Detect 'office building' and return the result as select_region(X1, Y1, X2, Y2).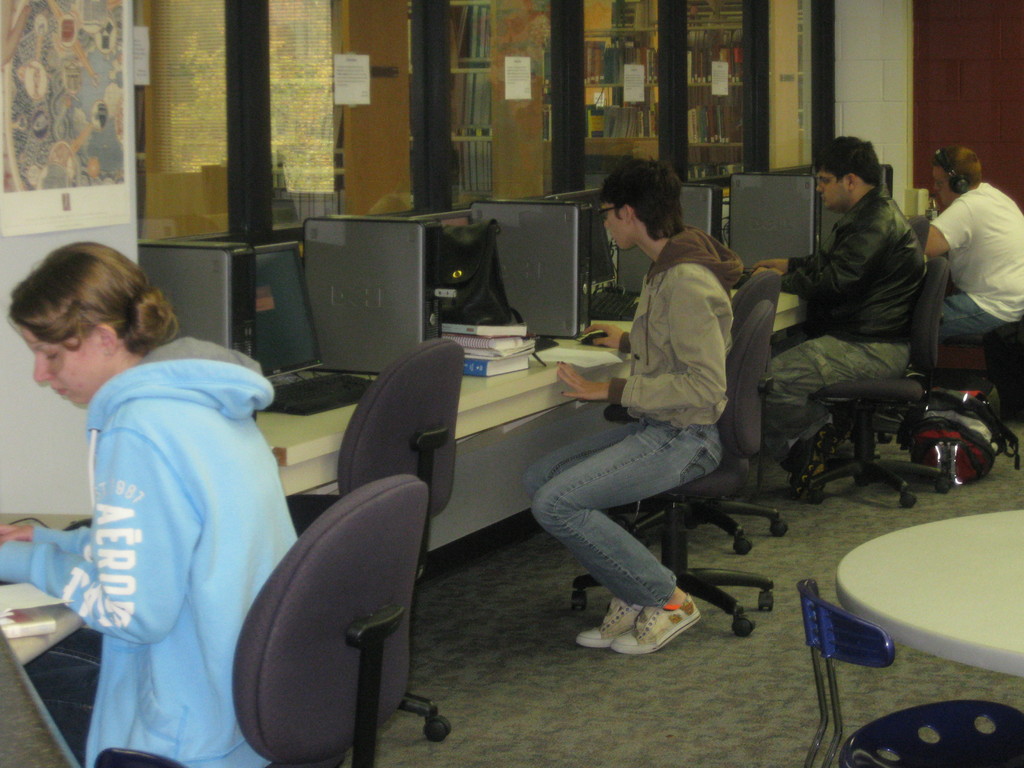
select_region(85, 29, 886, 749).
